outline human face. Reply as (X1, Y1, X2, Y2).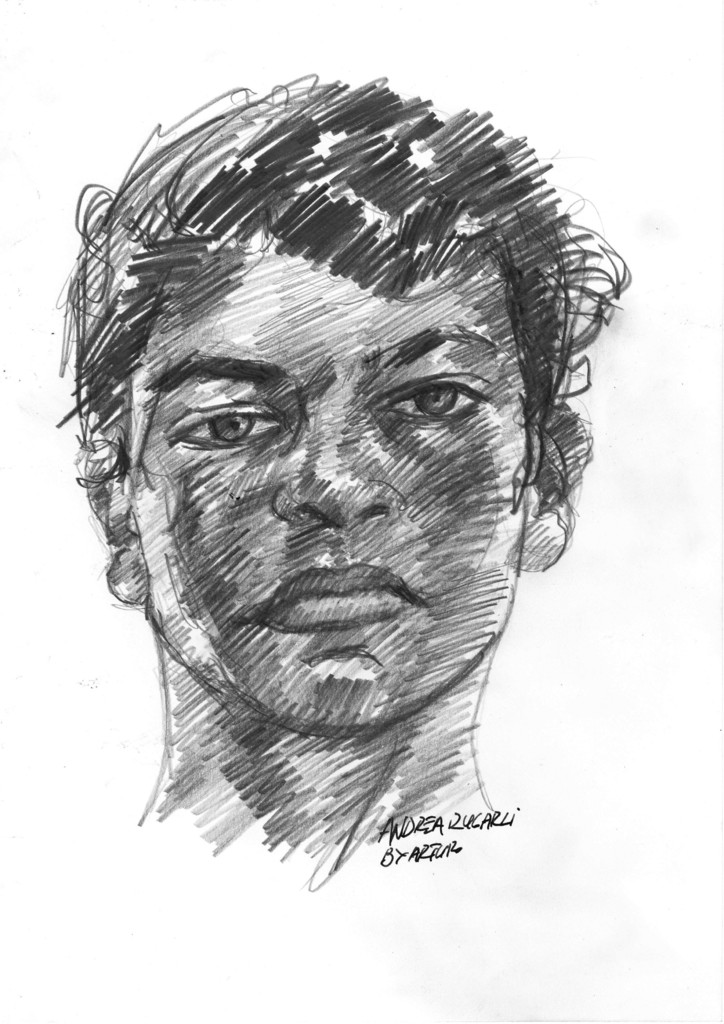
(125, 230, 528, 736).
